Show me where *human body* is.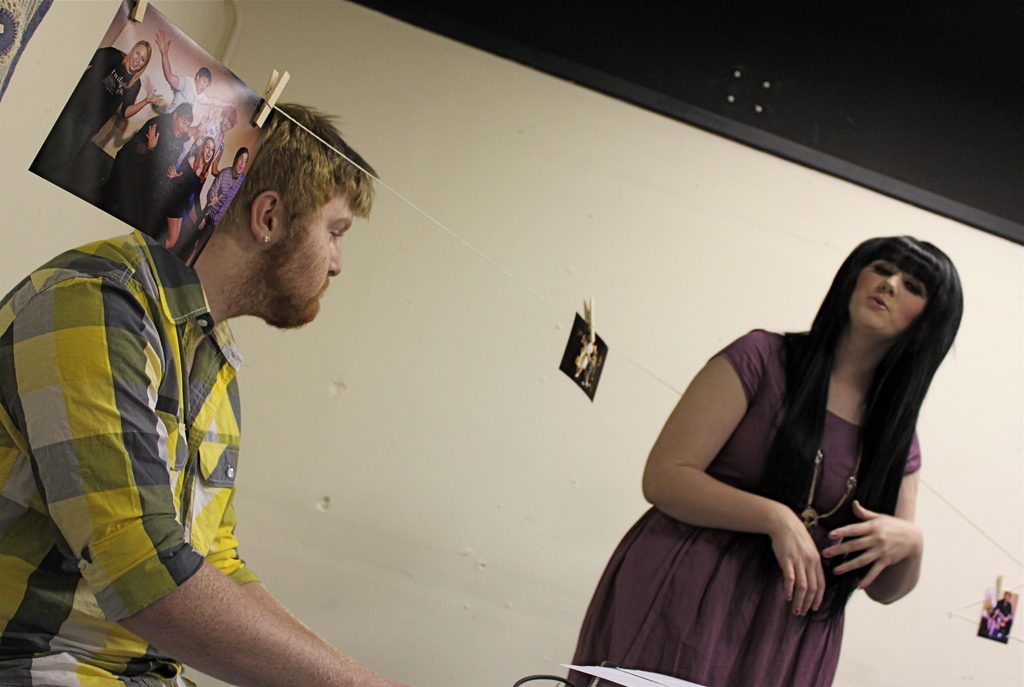
*human body* is at bbox=(204, 102, 239, 163).
